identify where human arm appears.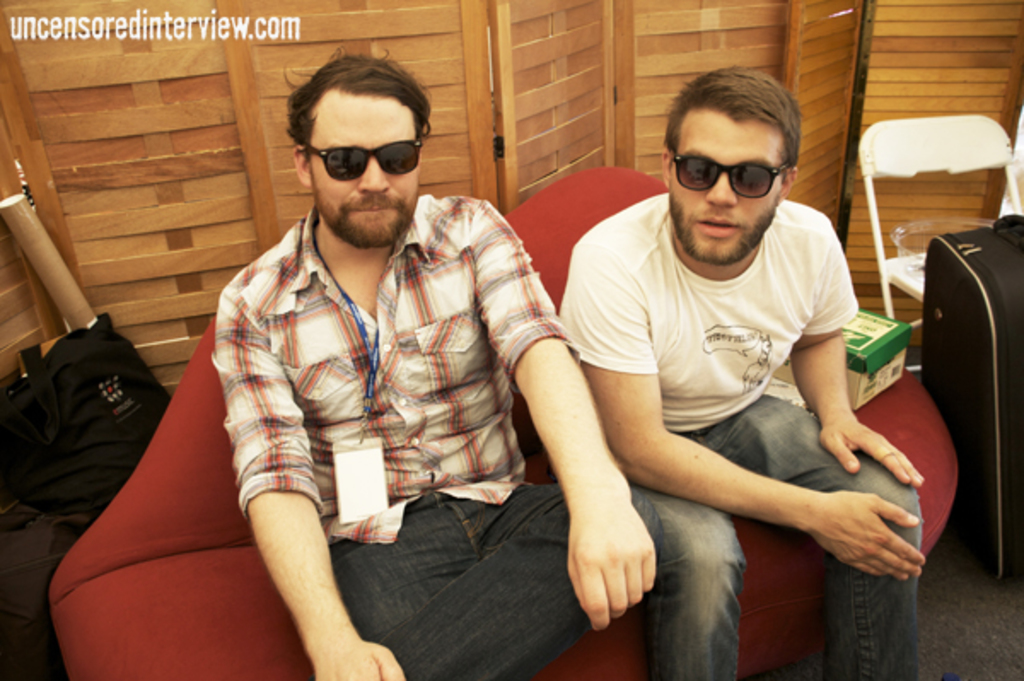
Appears at {"left": 783, "top": 203, "right": 928, "bottom": 492}.
